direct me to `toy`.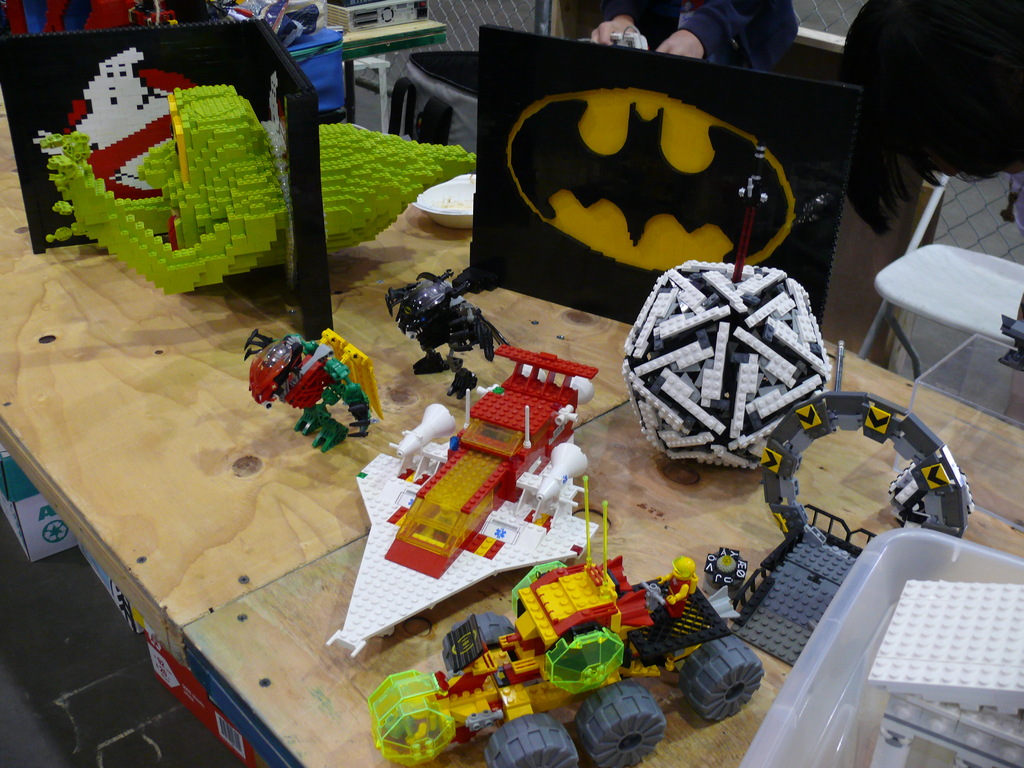
Direction: 401,515,808,741.
